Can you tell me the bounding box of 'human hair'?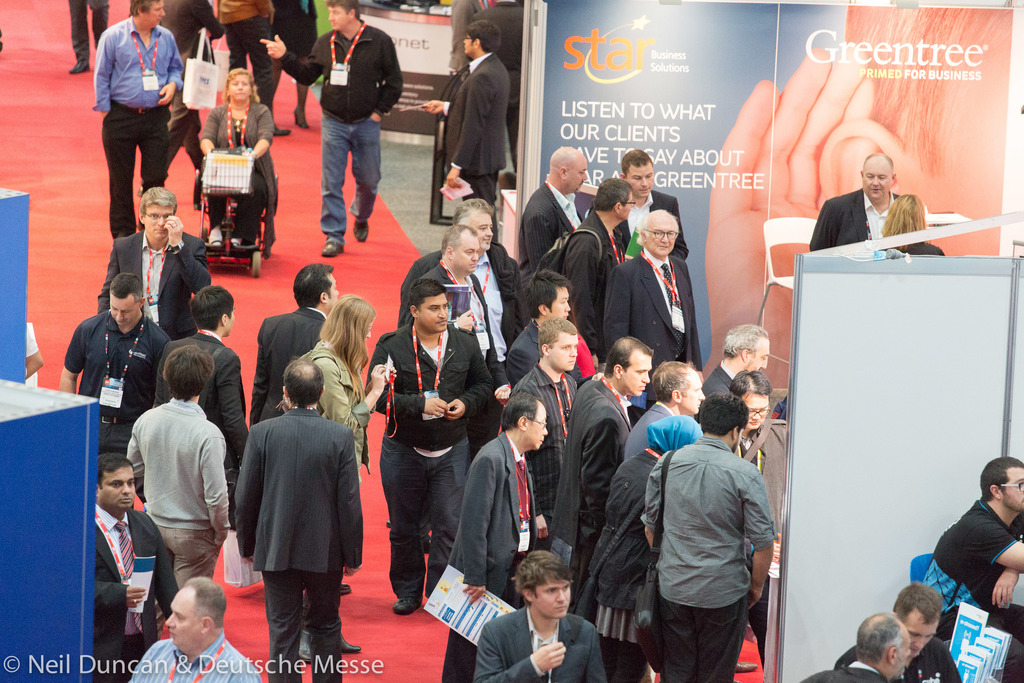
(697,387,751,432).
